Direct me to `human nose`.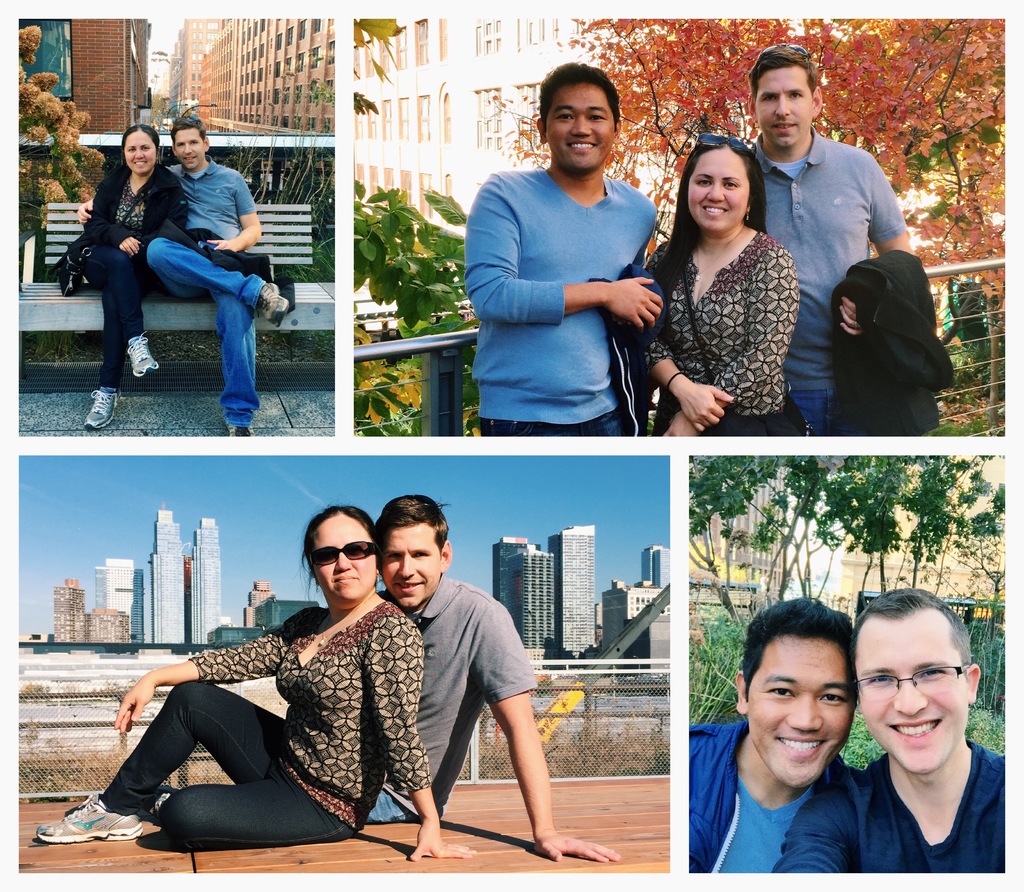
Direction: x1=783, y1=696, x2=825, y2=735.
